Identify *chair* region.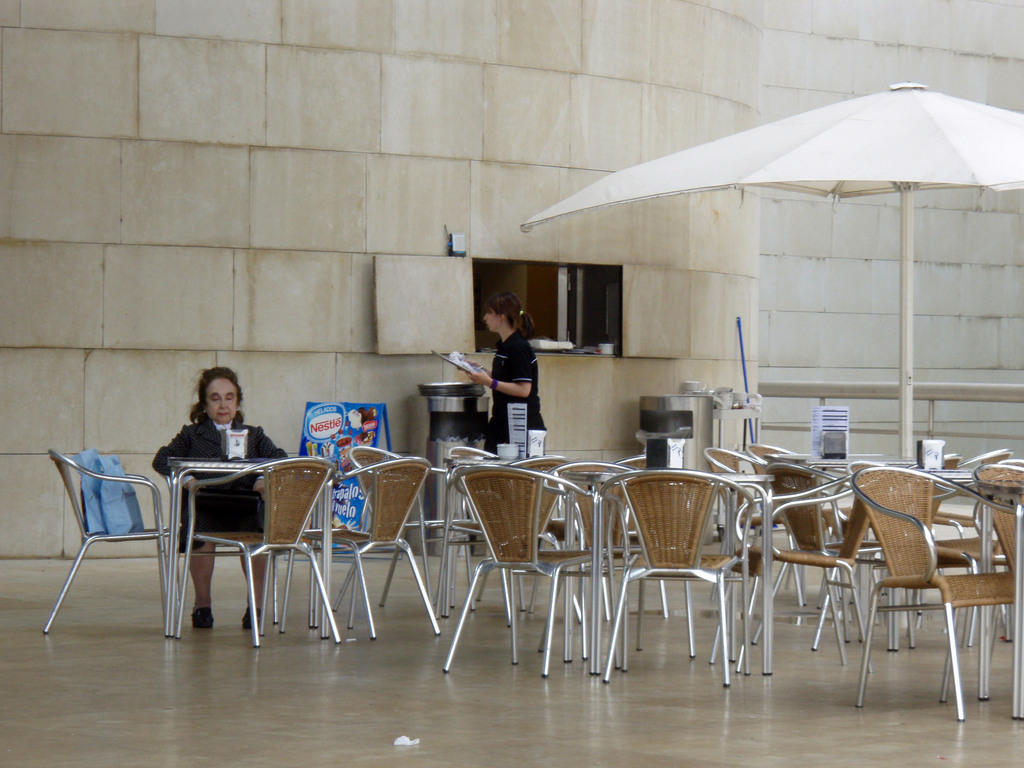
Region: region(270, 452, 447, 642).
